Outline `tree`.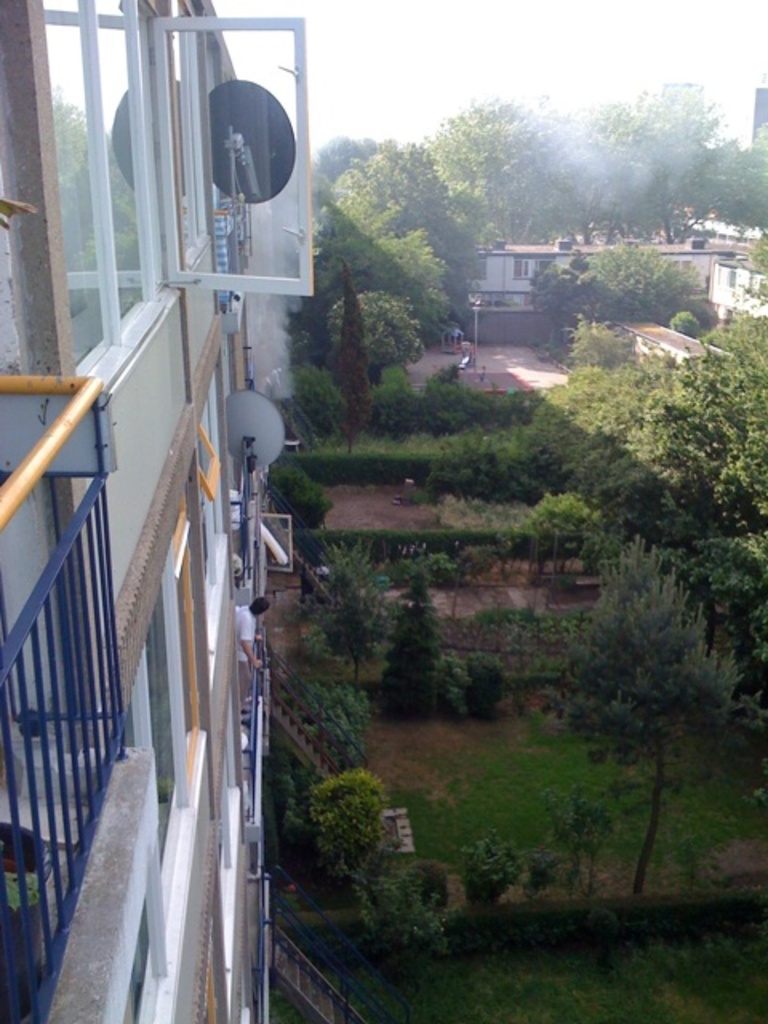
Outline: <box>573,504,738,882</box>.
